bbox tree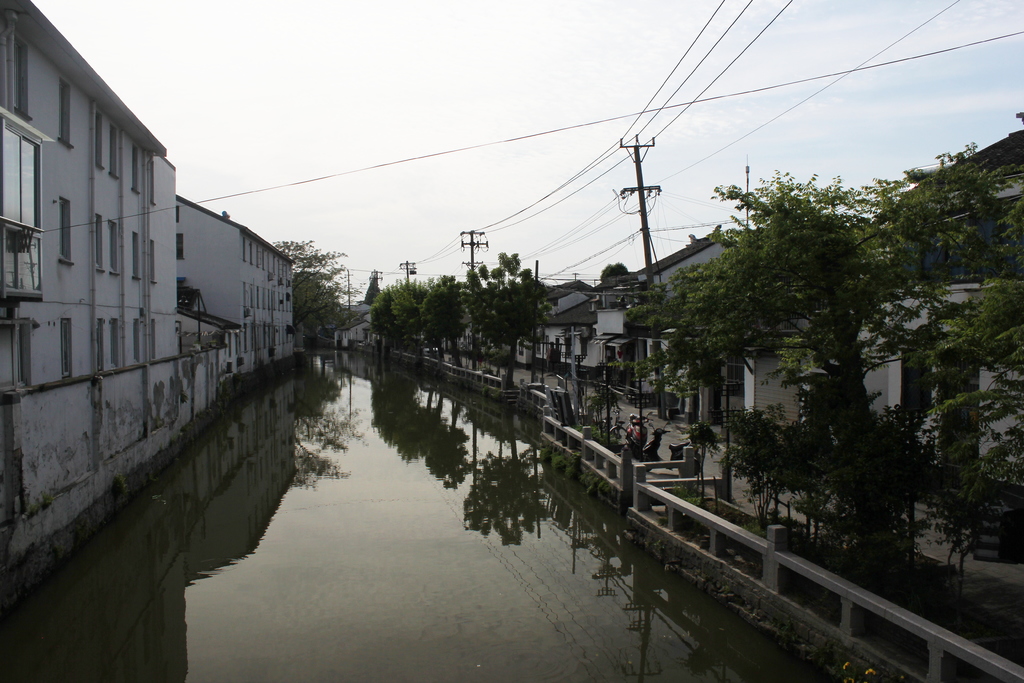
<box>624,167,986,543</box>
